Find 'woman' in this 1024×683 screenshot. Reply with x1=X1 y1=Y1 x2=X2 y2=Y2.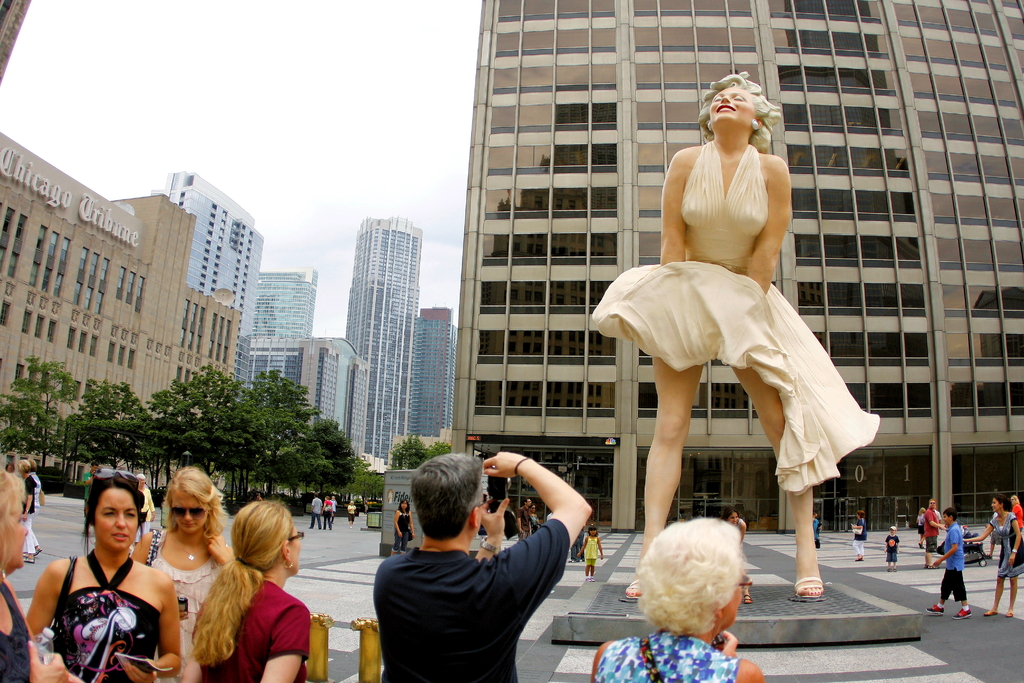
x1=589 y1=515 x2=764 y2=682.
